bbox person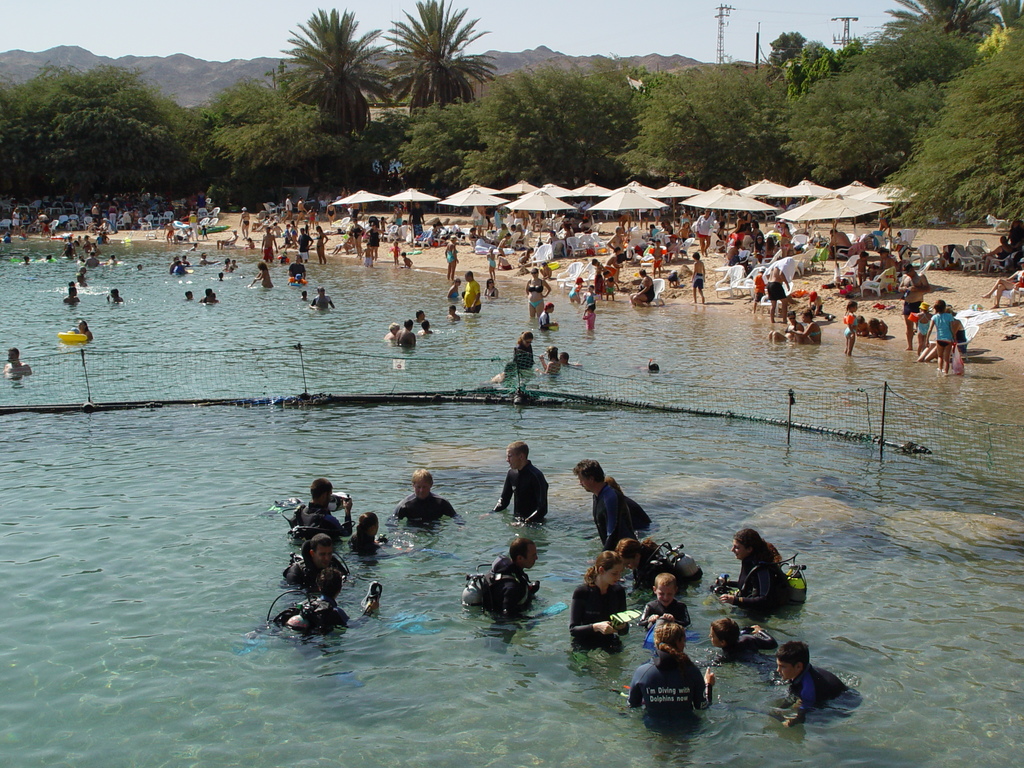
[x1=361, y1=223, x2=381, y2=248]
